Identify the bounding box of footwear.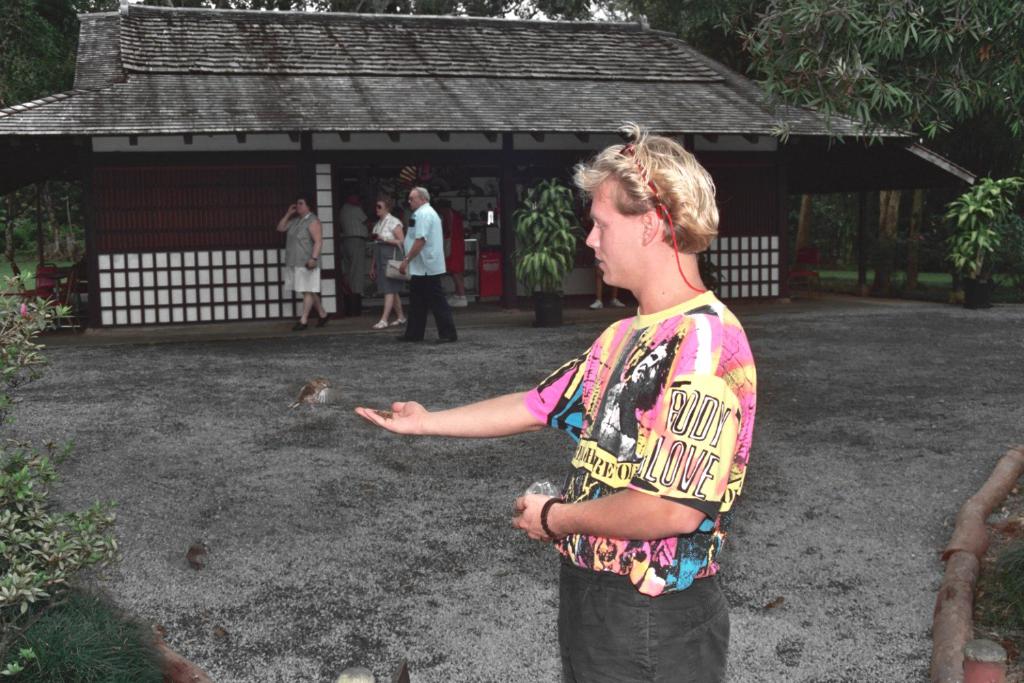
rect(438, 337, 454, 341).
